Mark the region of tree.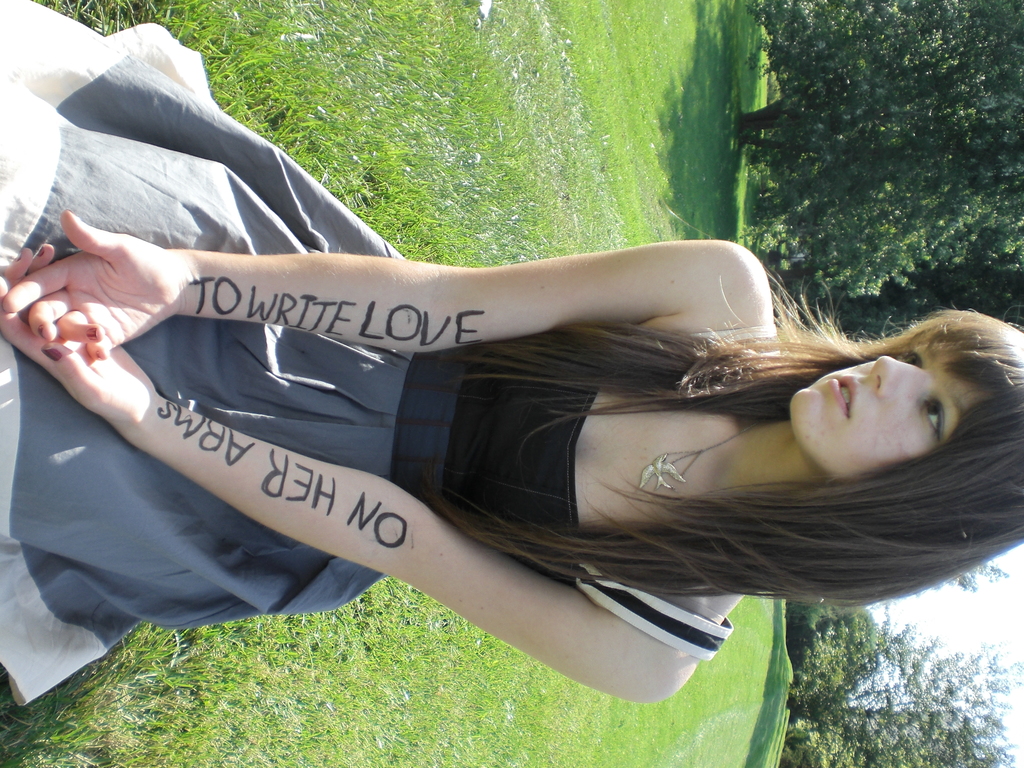
Region: locate(791, 604, 878, 714).
